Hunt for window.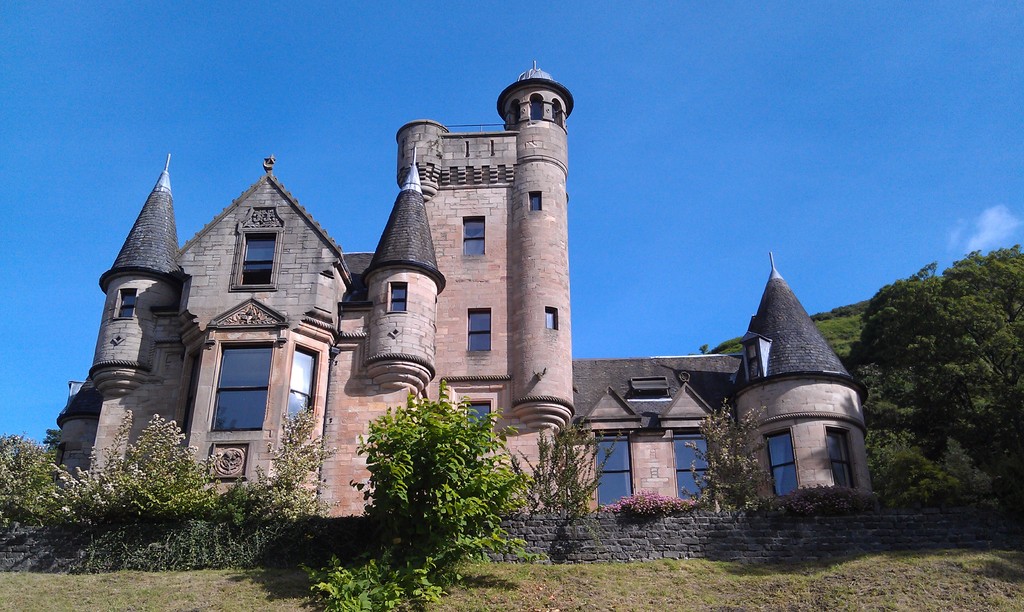
Hunted down at bbox=[597, 439, 636, 515].
